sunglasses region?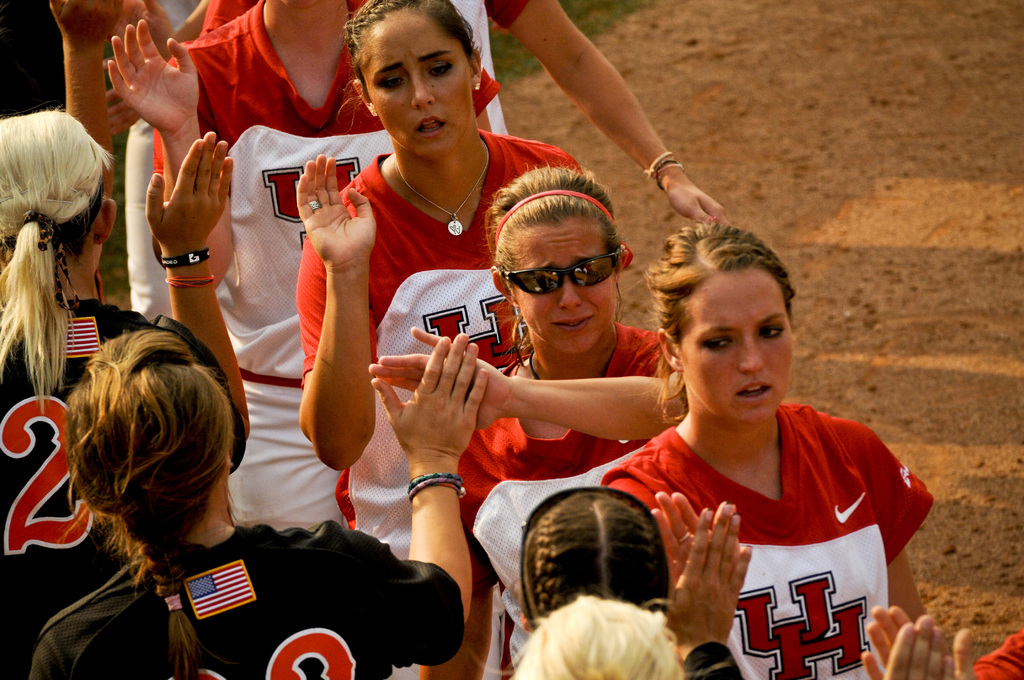
region(499, 245, 619, 298)
